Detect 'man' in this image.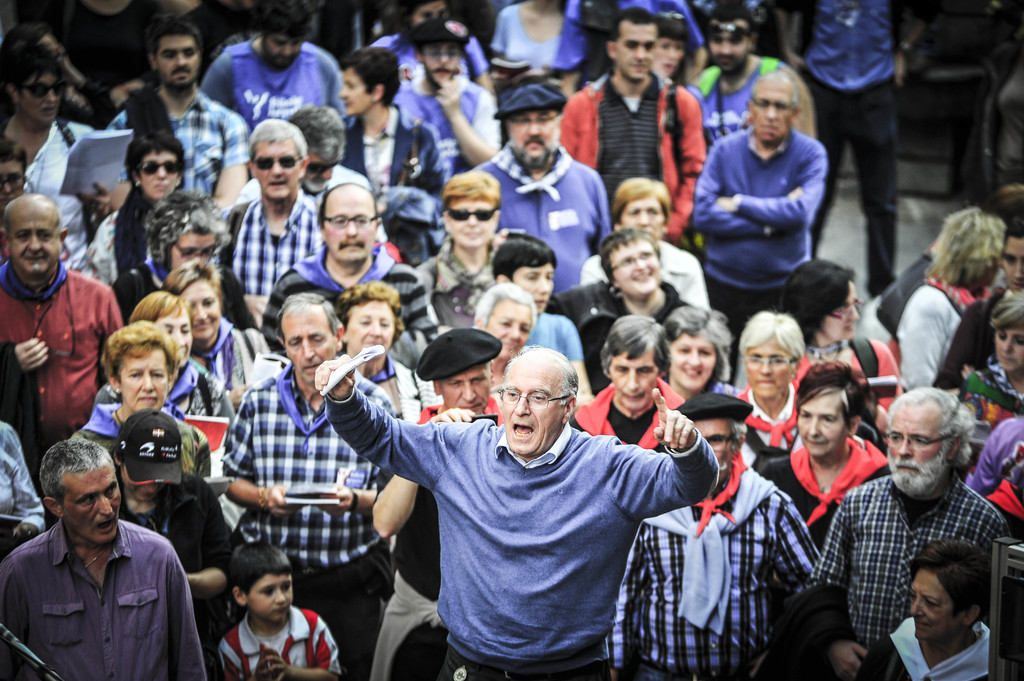
Detection: [x1=0, y1=193, x2=123, y2=474].
